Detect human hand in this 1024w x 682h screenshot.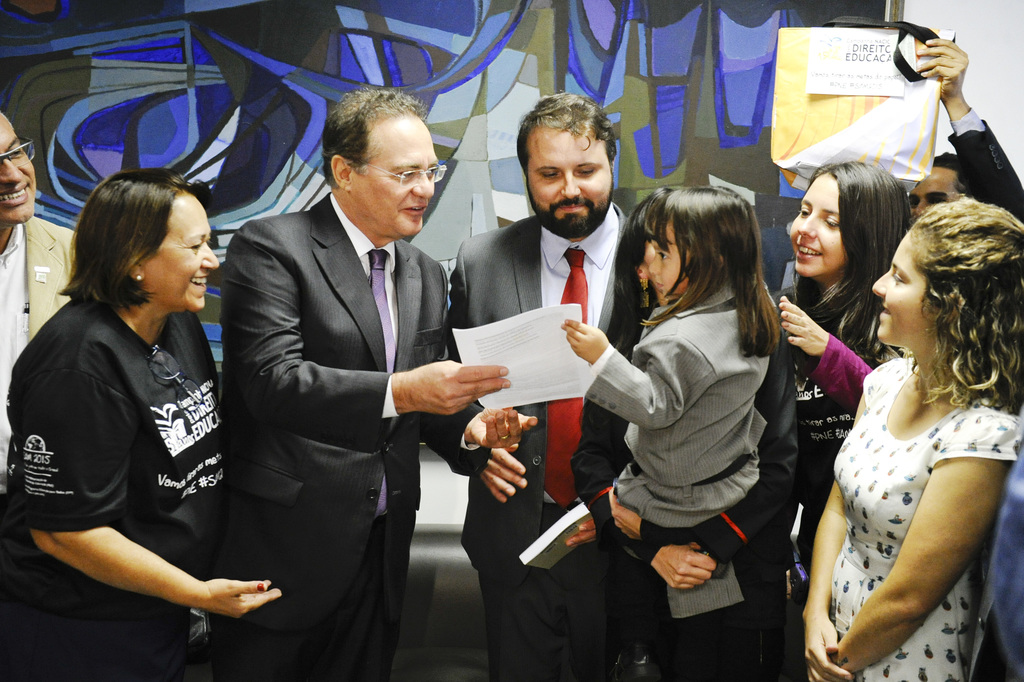
Detection: detection(805, 613, 856, 681).
